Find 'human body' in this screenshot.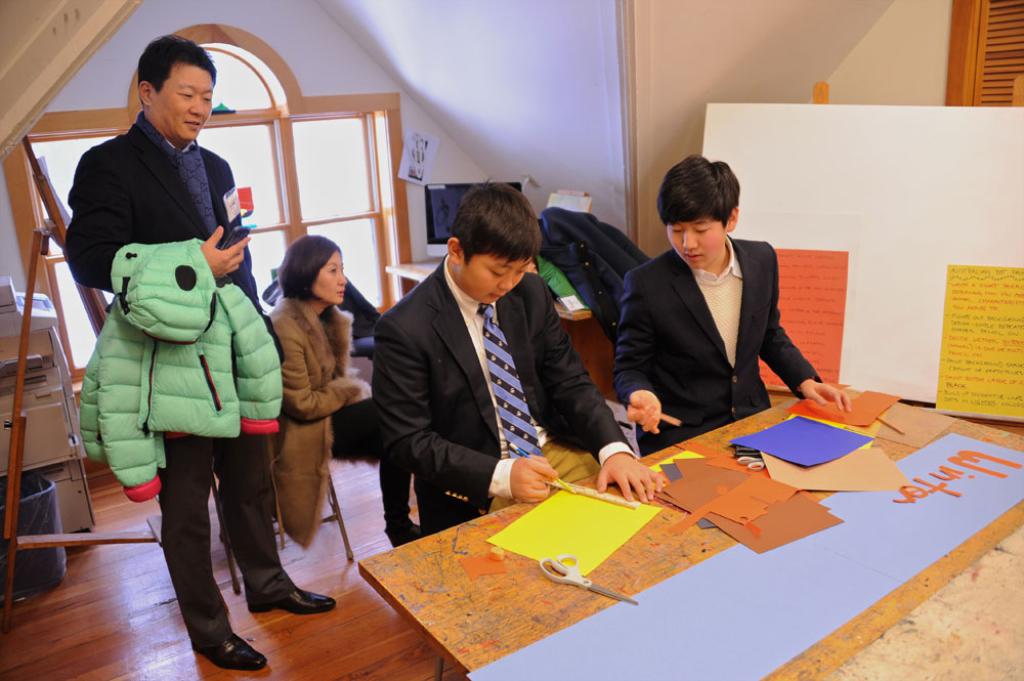
The bounding box for 'human body' is x1=373 y1=252 x2=666 y2=538.
